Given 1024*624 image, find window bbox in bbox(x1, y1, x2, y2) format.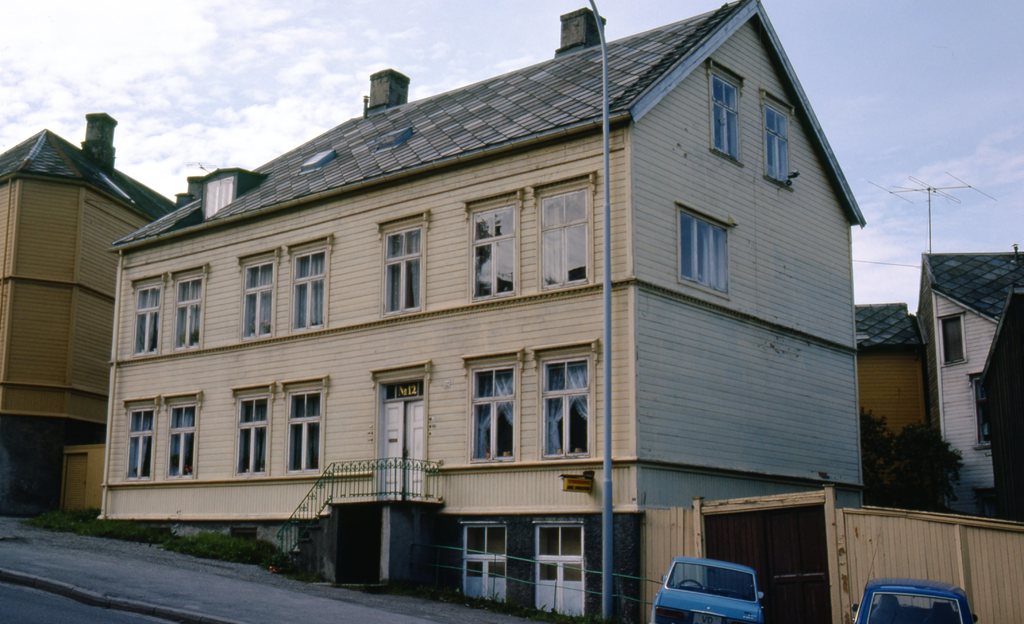
bbox(542, 178, 592, 284).
